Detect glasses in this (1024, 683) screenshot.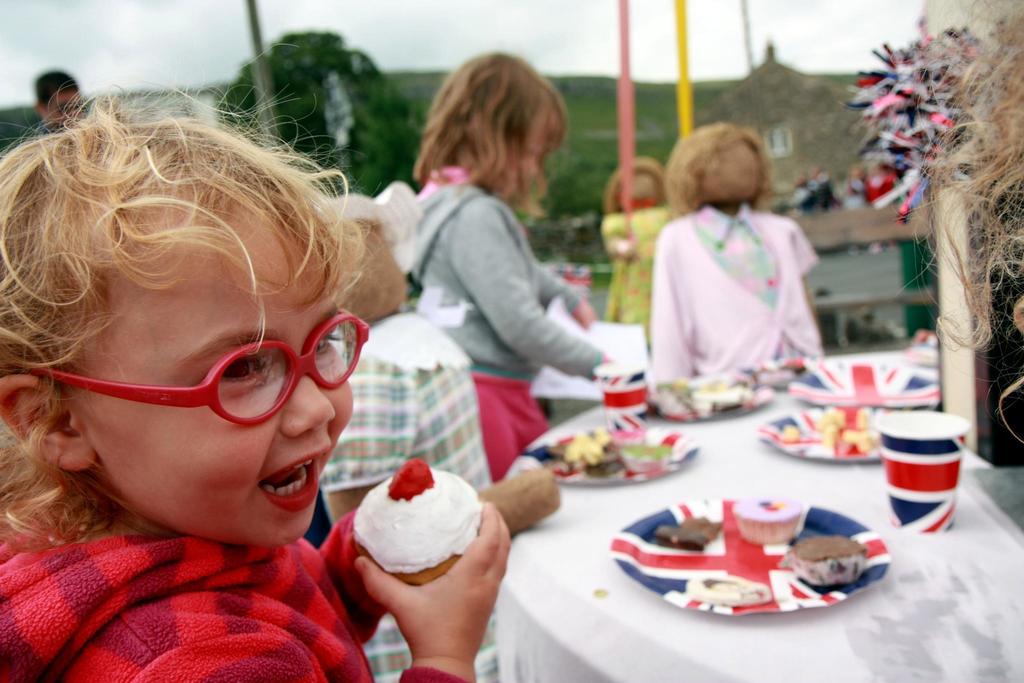
Detection: bbox=(0, 305, 378, 426).
